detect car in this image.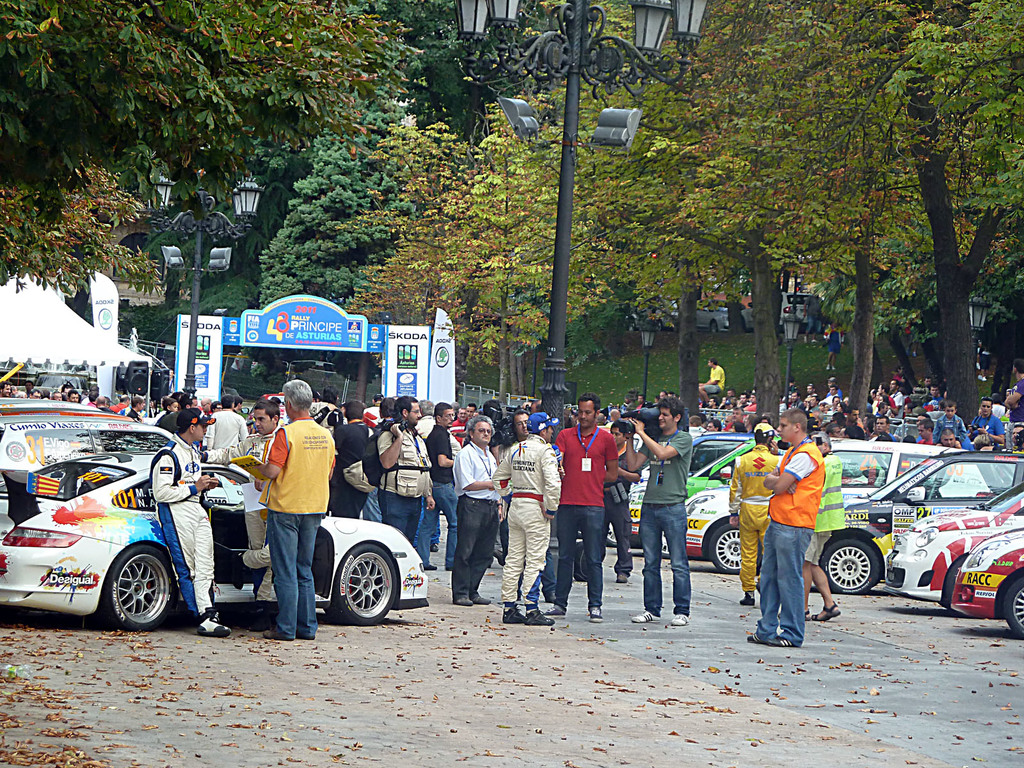
Detection: bbox=(0, 446, 429, 636).
